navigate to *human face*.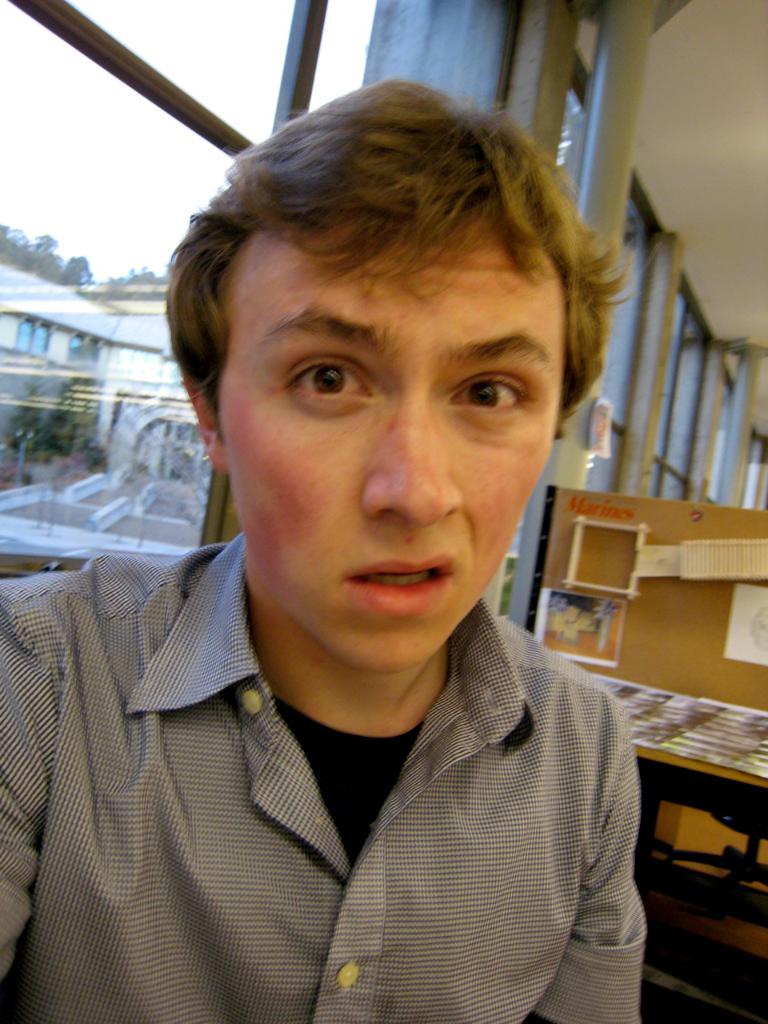
Navigation target: 214 202 561 674.
